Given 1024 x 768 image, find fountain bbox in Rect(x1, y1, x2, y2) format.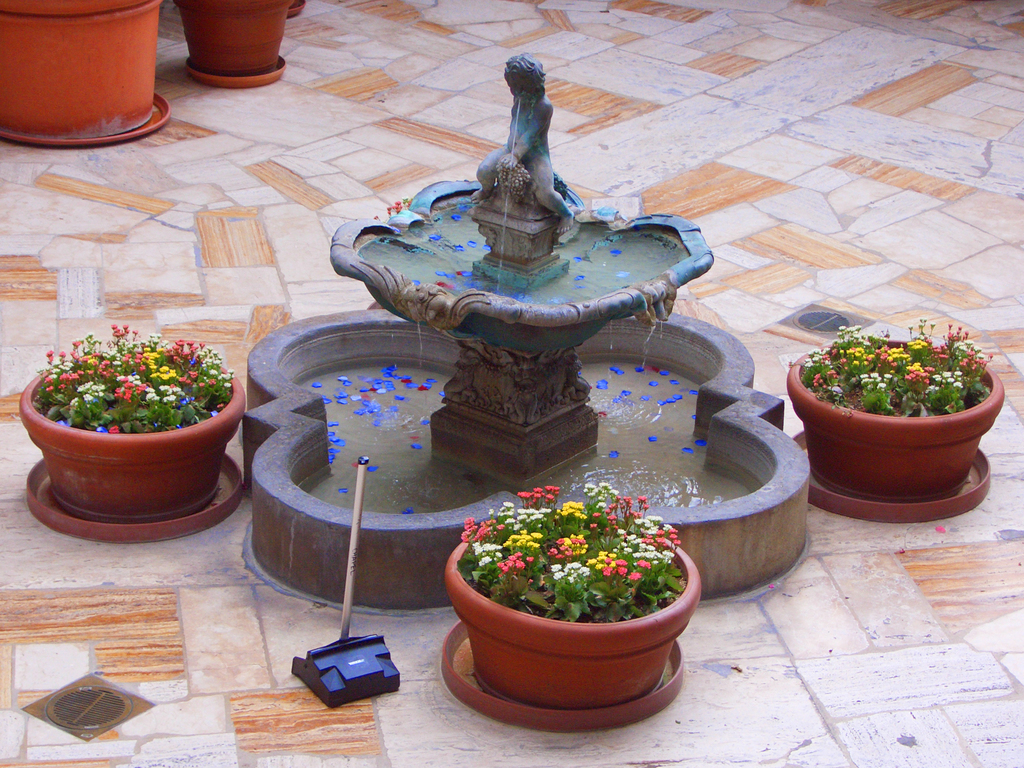
Rect(279, 24, 758, 554).
